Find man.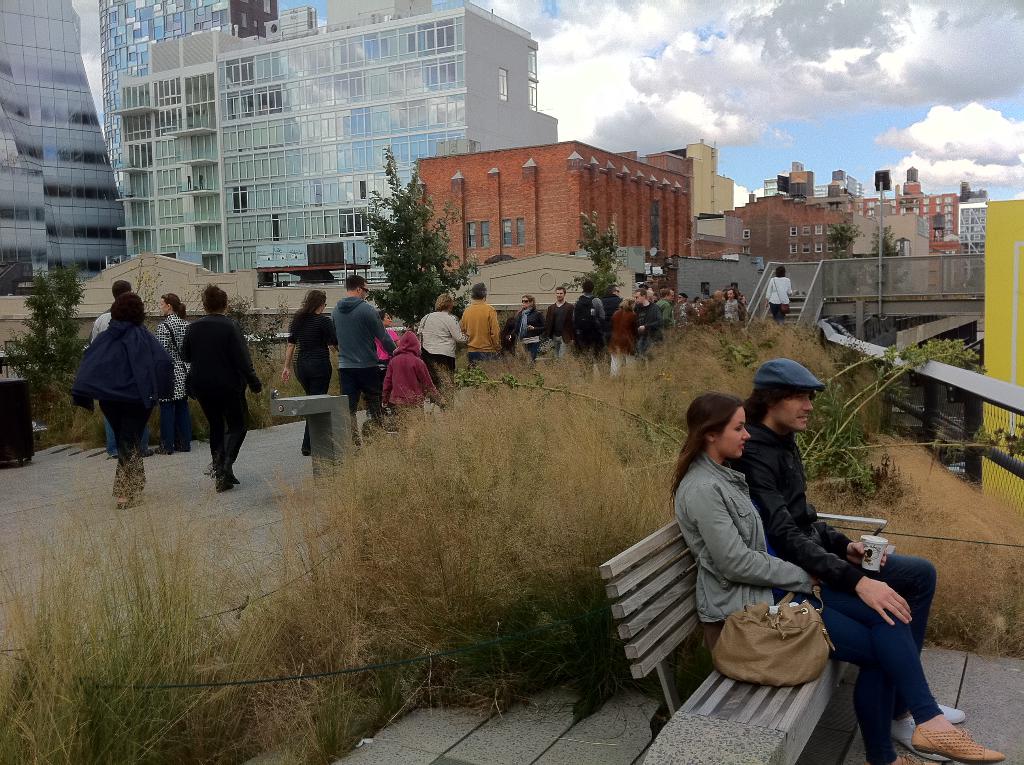
left=545, top=291, right=573, bottom=357.
